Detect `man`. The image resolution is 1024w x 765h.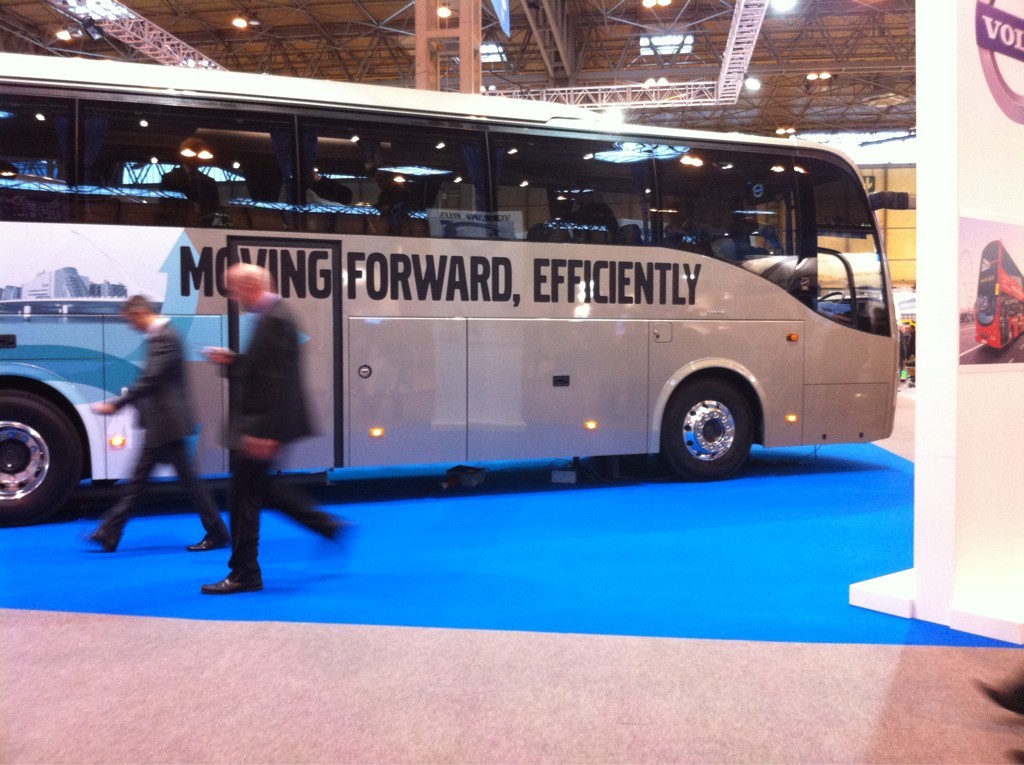
85 295 226 556.
